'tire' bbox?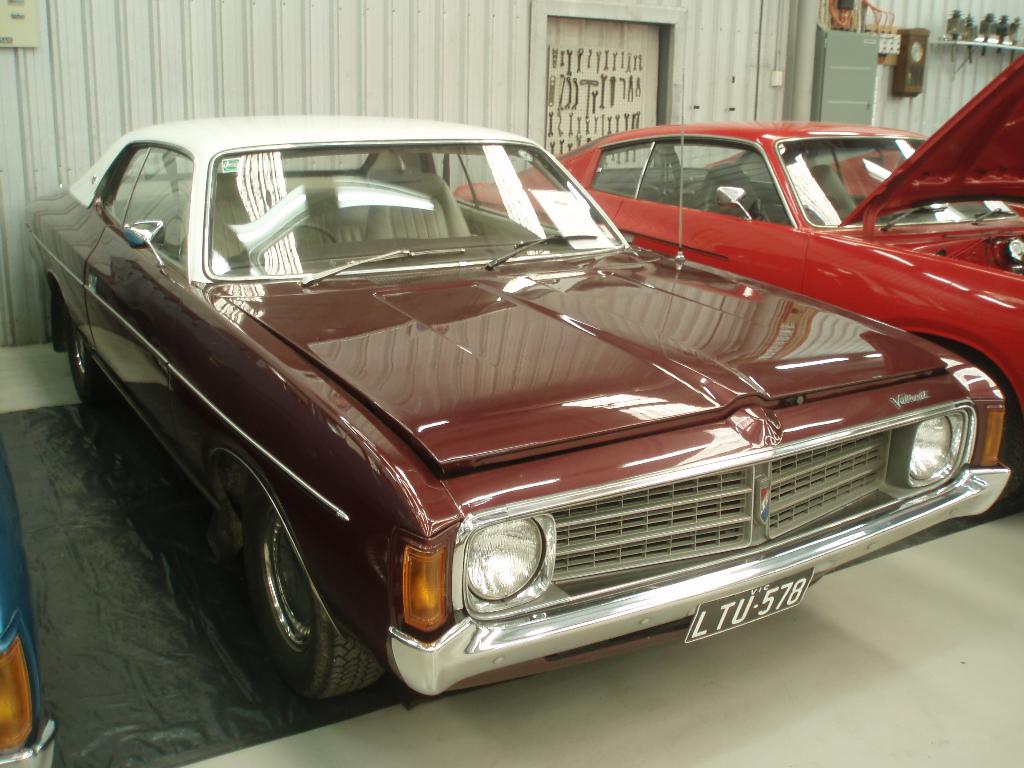
232 476 387 696
